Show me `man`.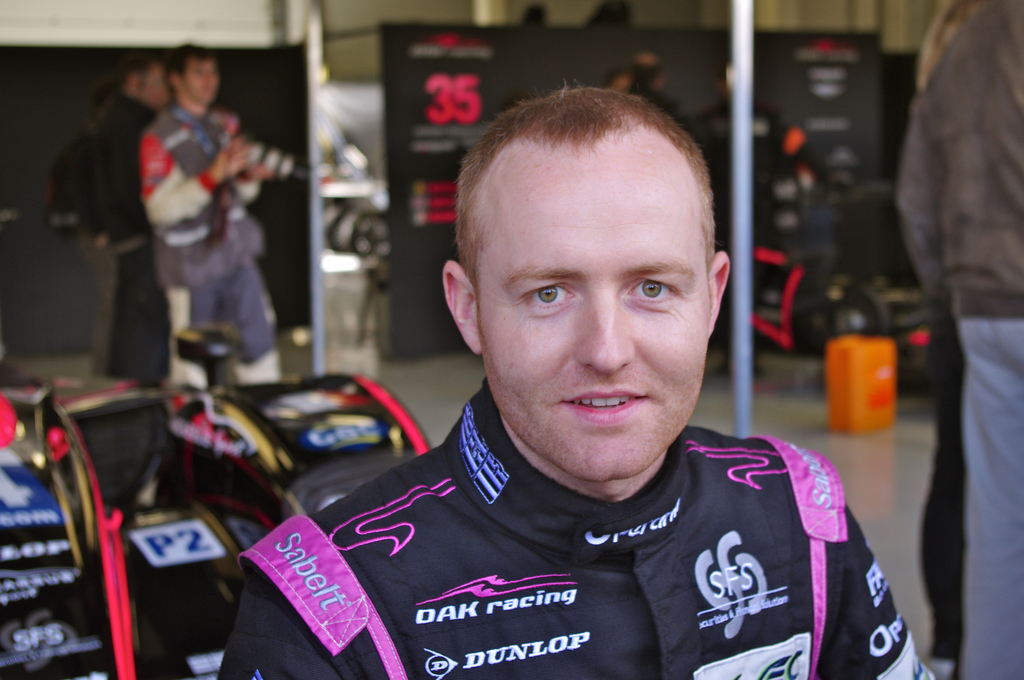
`man` is here: (left=143, top=40, right=295, bottom=380).
